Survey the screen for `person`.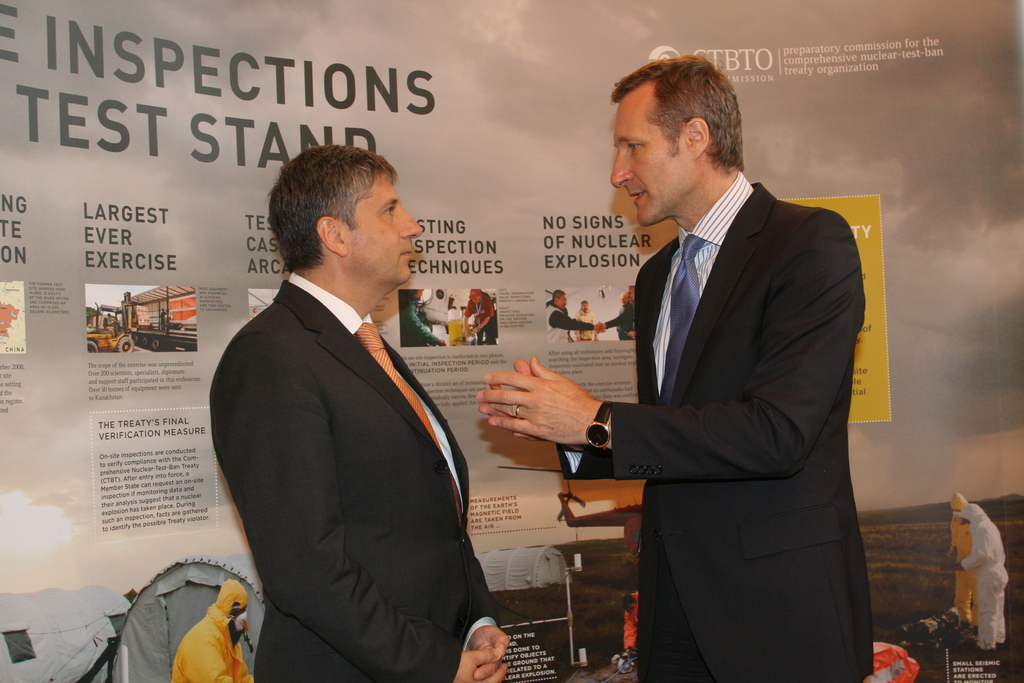
Survey found: pyautogui.locateOnScreen(158, 306, 168, 333).
